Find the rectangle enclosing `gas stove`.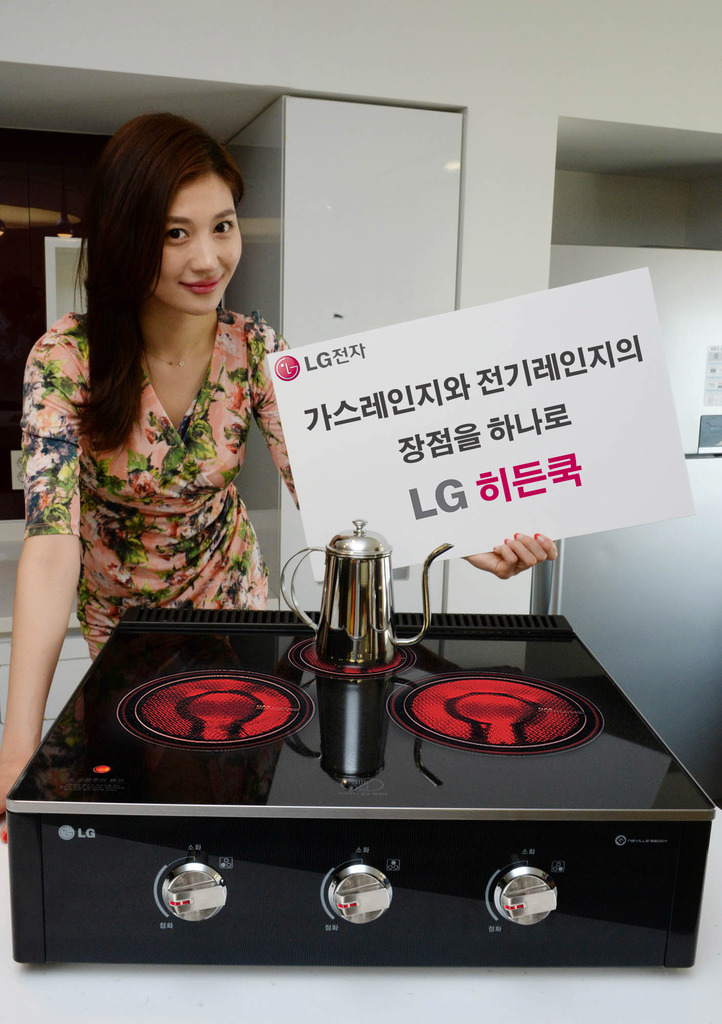
{"left": 12, "top": 620, "right": 700, "bottom": 801}.
